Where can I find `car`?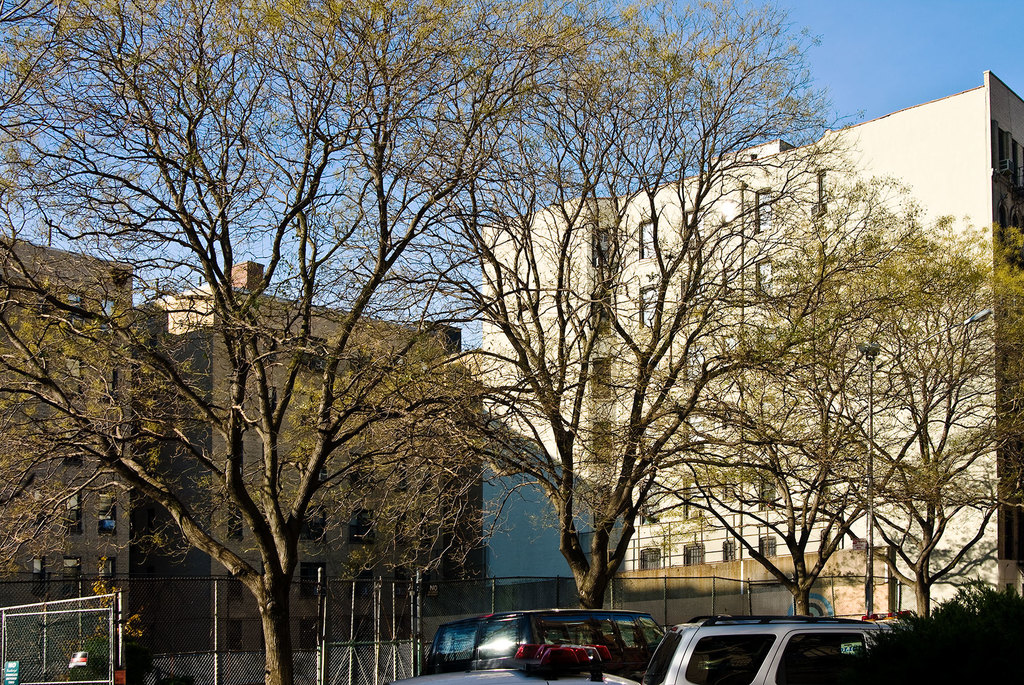
You can find it at left=643, top=618, right=893, bottom=684.
